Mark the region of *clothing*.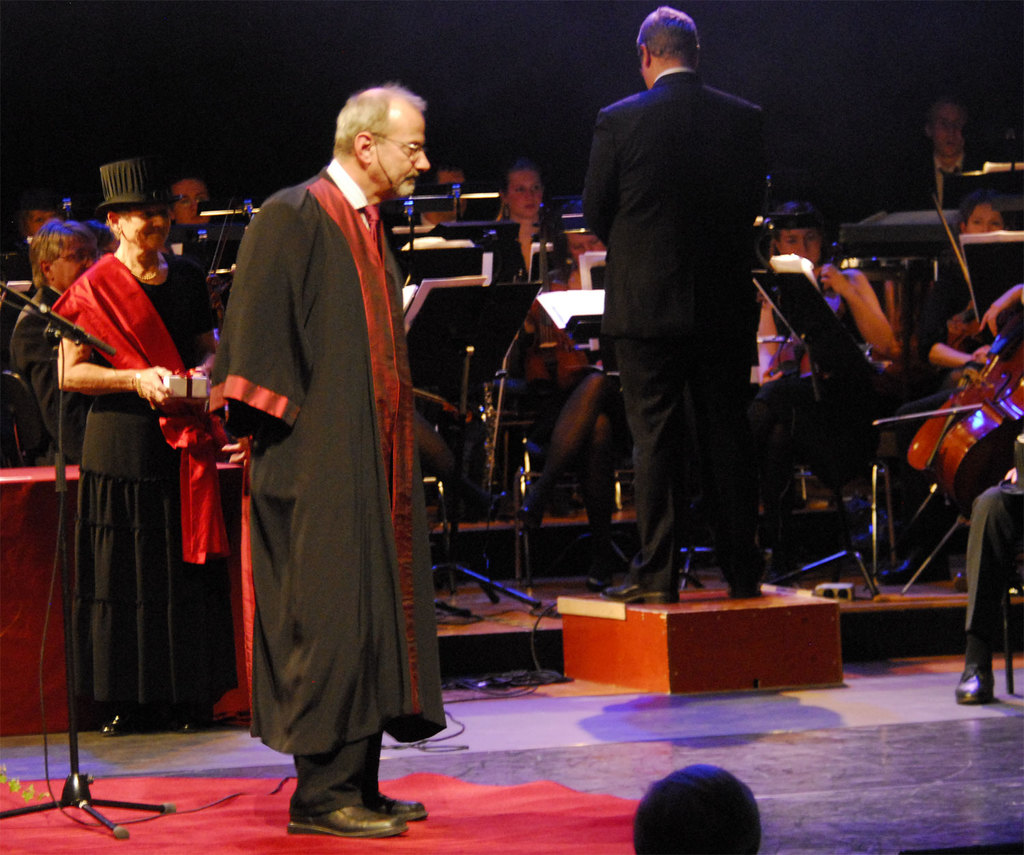
Region: left=397, top=204, right=475, bottom=291.
